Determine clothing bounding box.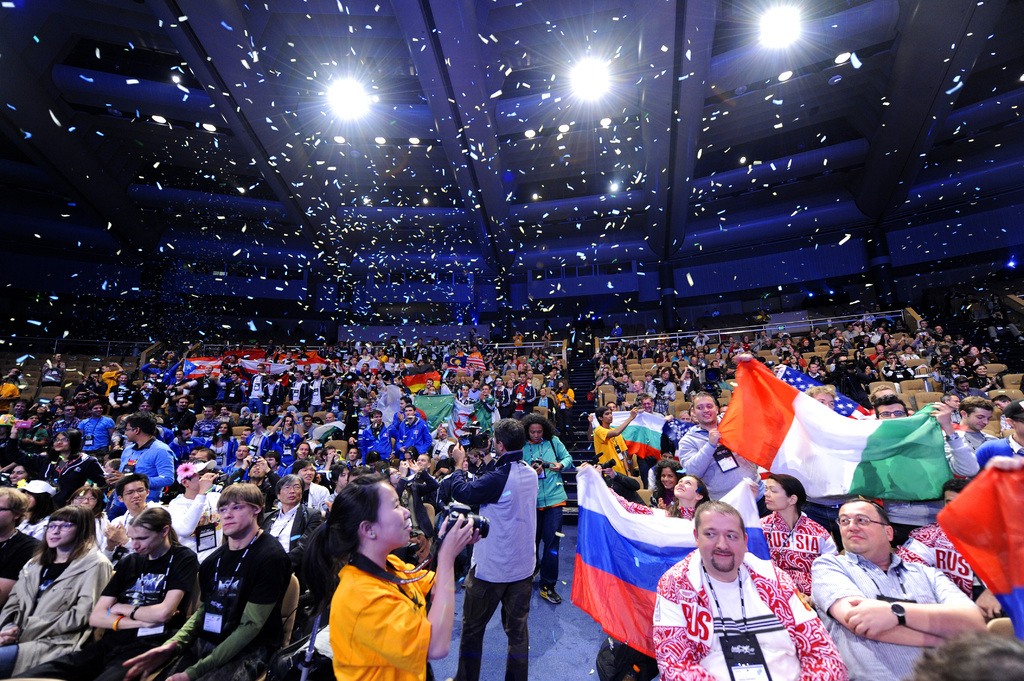
Determined: (x1=597, y1=373, x2=606, y2=385).
